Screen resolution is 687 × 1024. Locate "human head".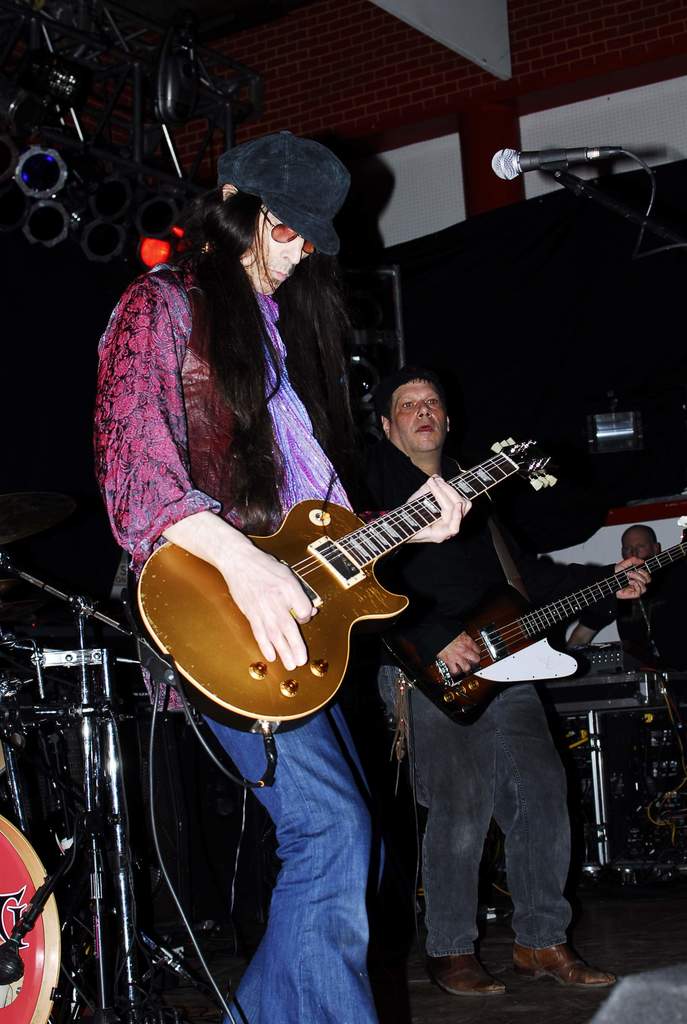
x1=378, y1=368, x2=453, y2=454.
